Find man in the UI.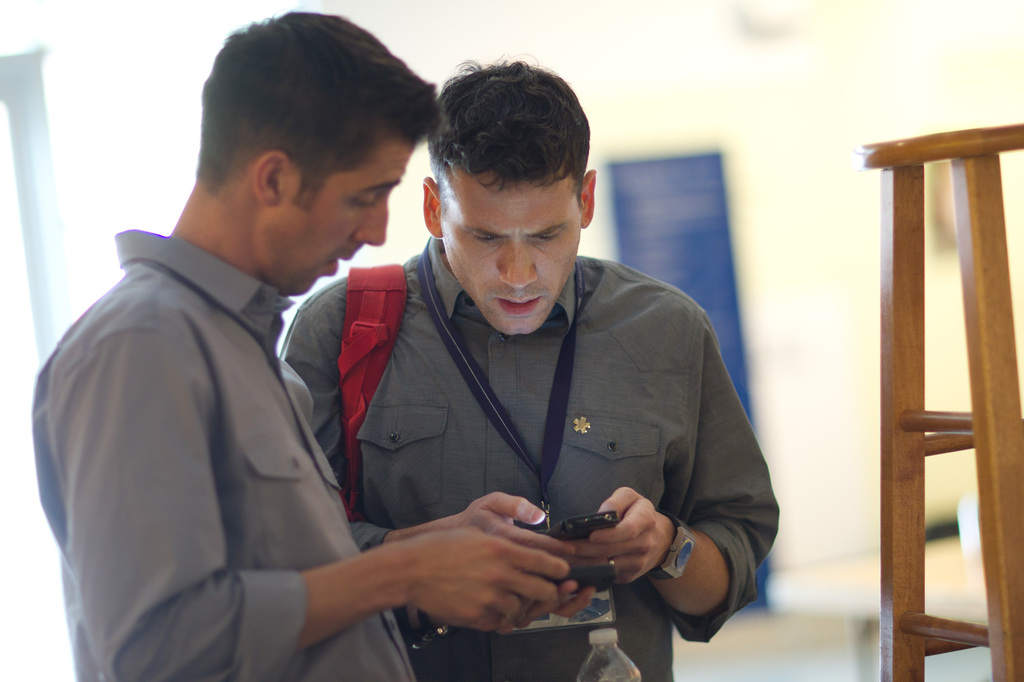
UI element at left=51, top=33, right=486, bottom=675.
